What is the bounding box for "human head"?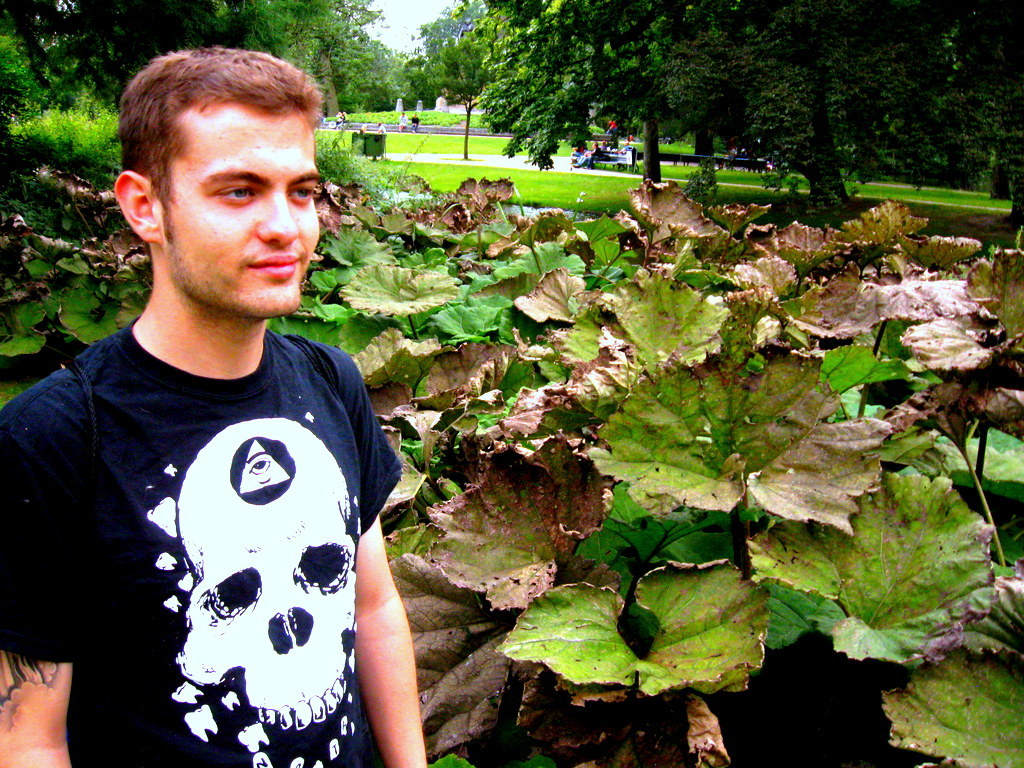
[x1=111, y1=50, x2=321, y2=317].
